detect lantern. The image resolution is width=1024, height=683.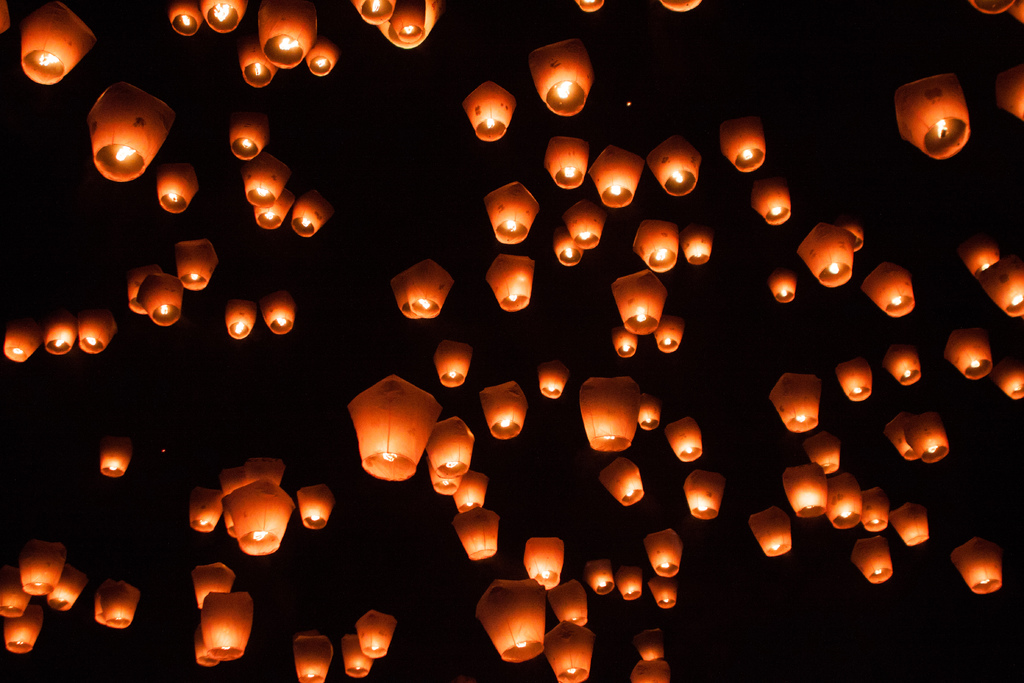
bbox=[522, 533, 564, 588].
